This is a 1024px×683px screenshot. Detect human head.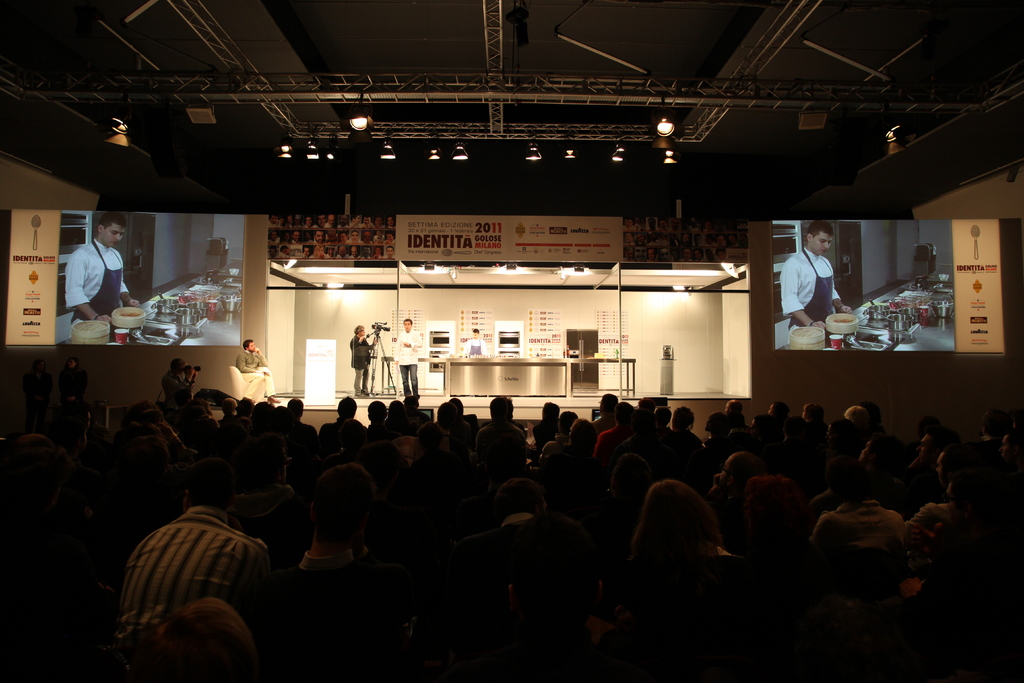
x1=769, y1=402, x2=790, y2=420.
